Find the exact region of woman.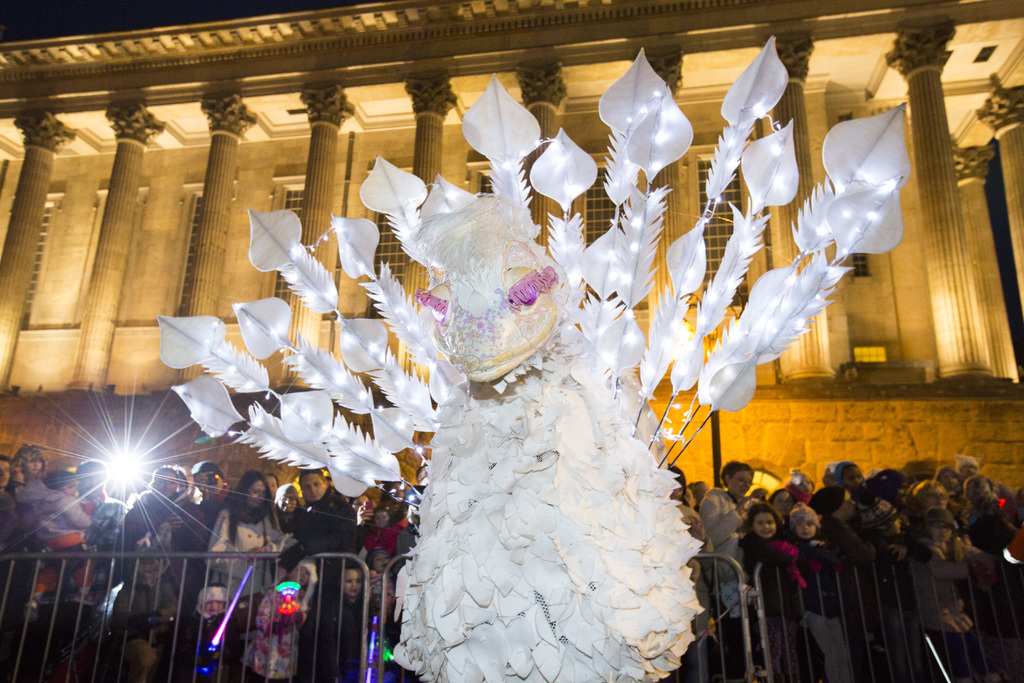
Exact region: <region>116, 463, 204, 654</region>.
